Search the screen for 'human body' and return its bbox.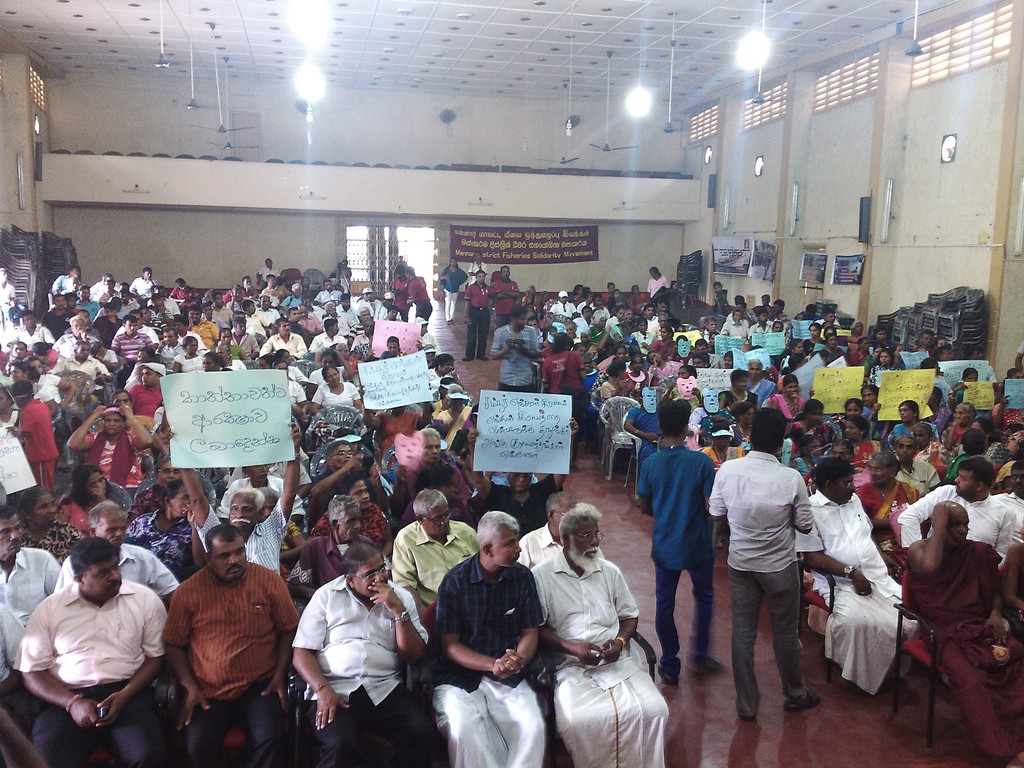
Found: Rect(394, 431, 486, 527).
